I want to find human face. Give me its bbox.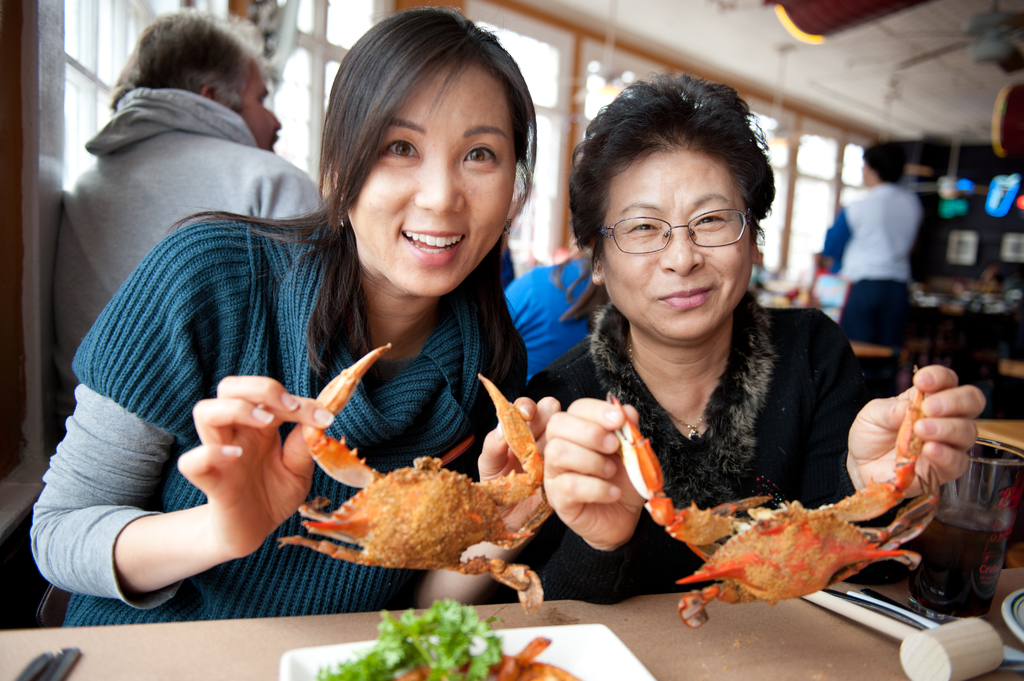
box(348, 57, 512, 296).
